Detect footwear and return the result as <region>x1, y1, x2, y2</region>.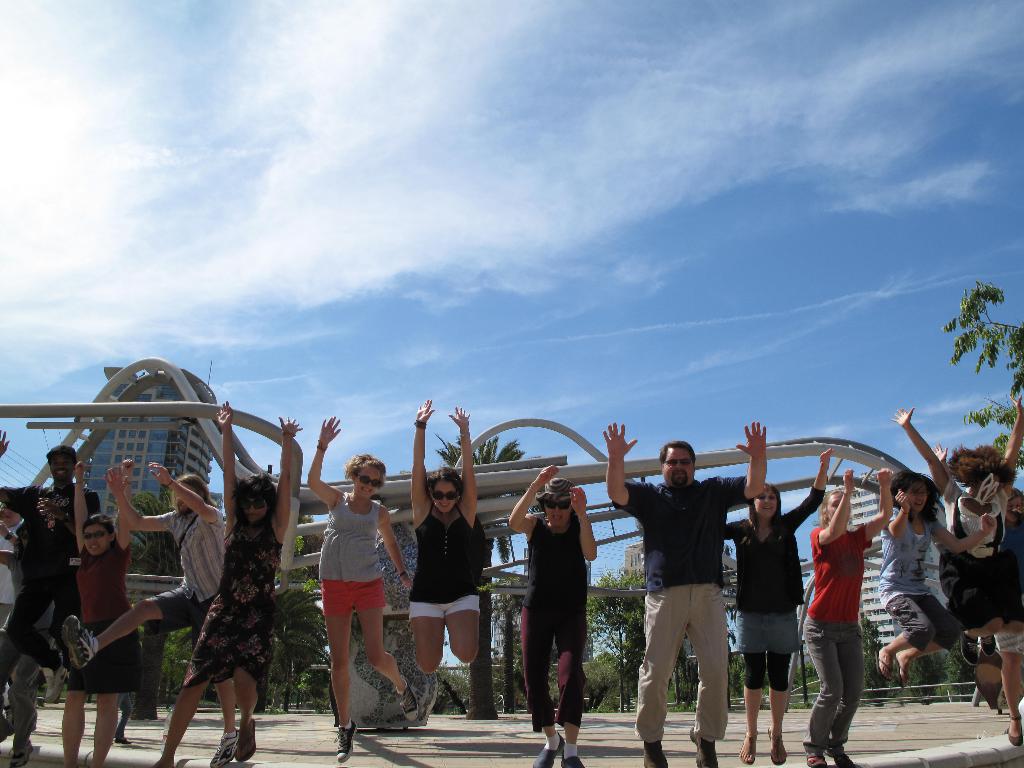
<region>961, 631, 977, 667</region>.
